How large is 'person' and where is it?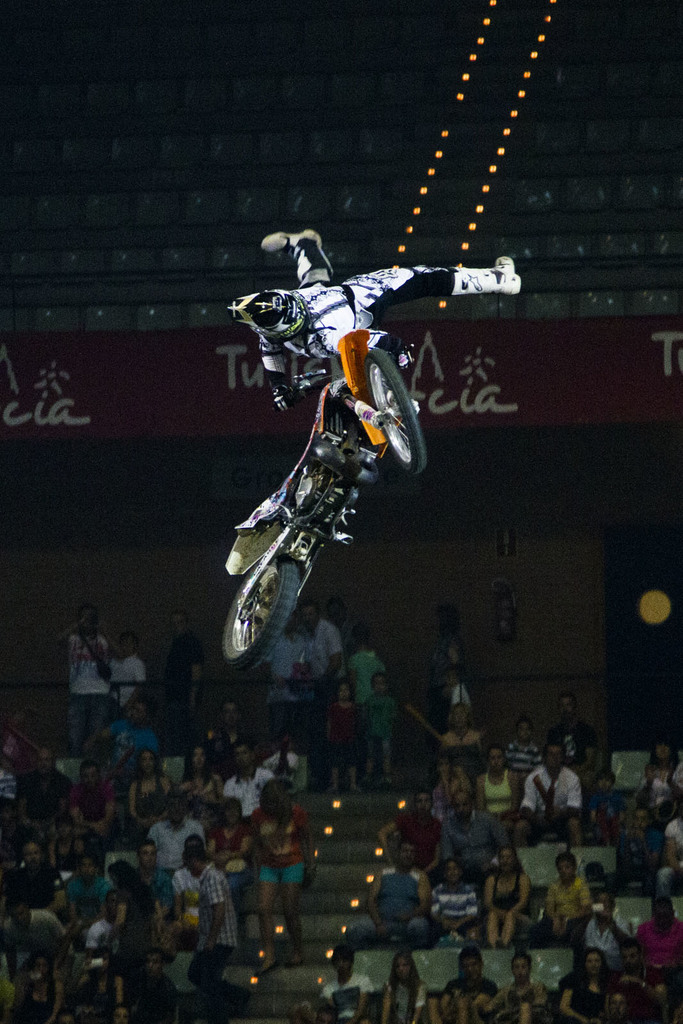
Bounding box: (164, 815, 237, 1002).
